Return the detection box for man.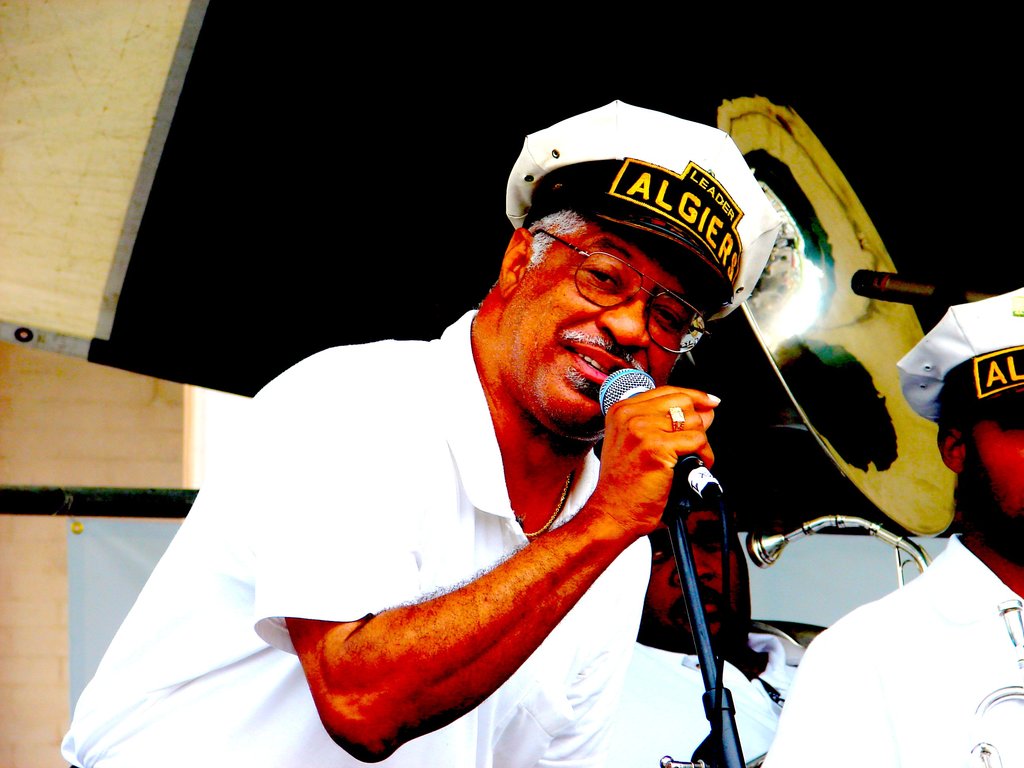
BBox(753, 285, 1023, 767).
